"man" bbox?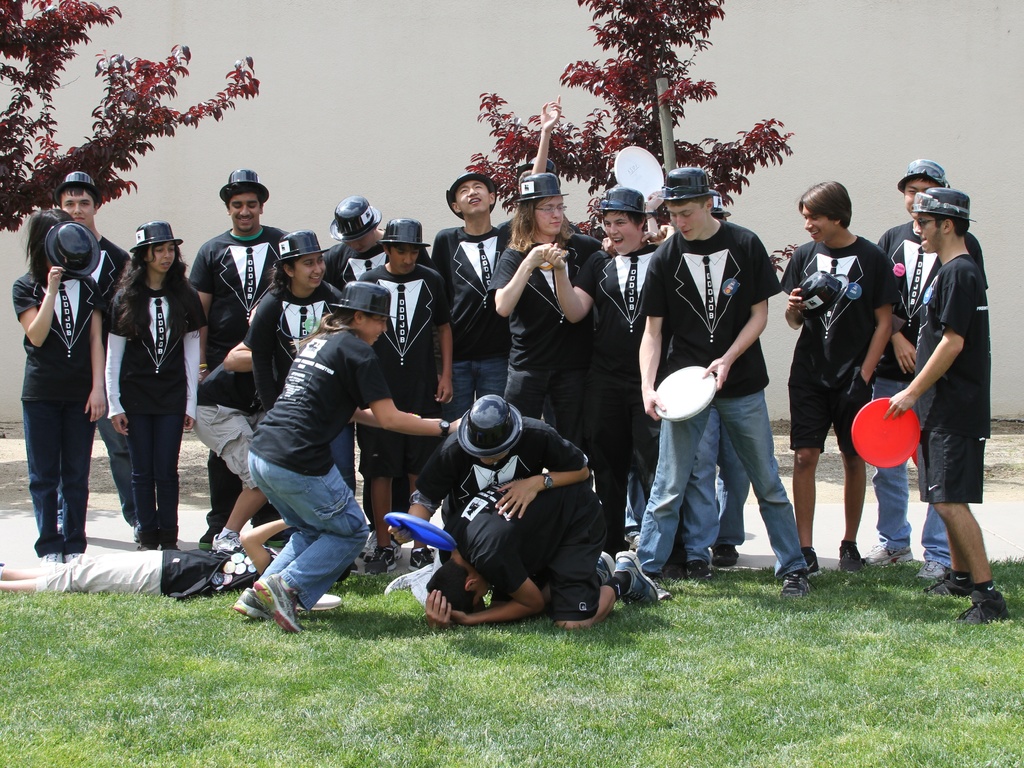
left=425, top=466, right=662, bottom=635
